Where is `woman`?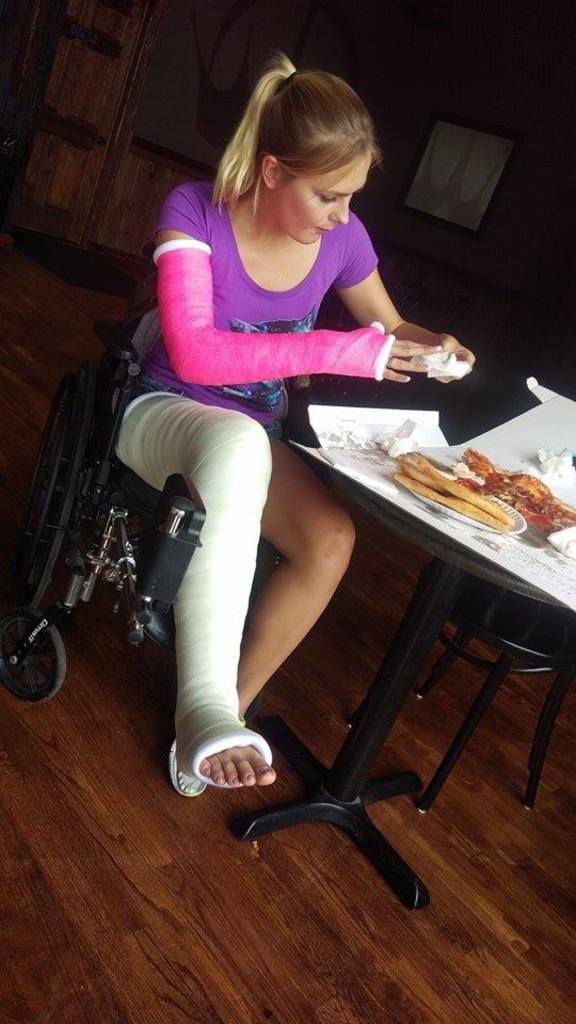
{"left": 111, "top": 49, "right": 478, "bottom": 804}.
